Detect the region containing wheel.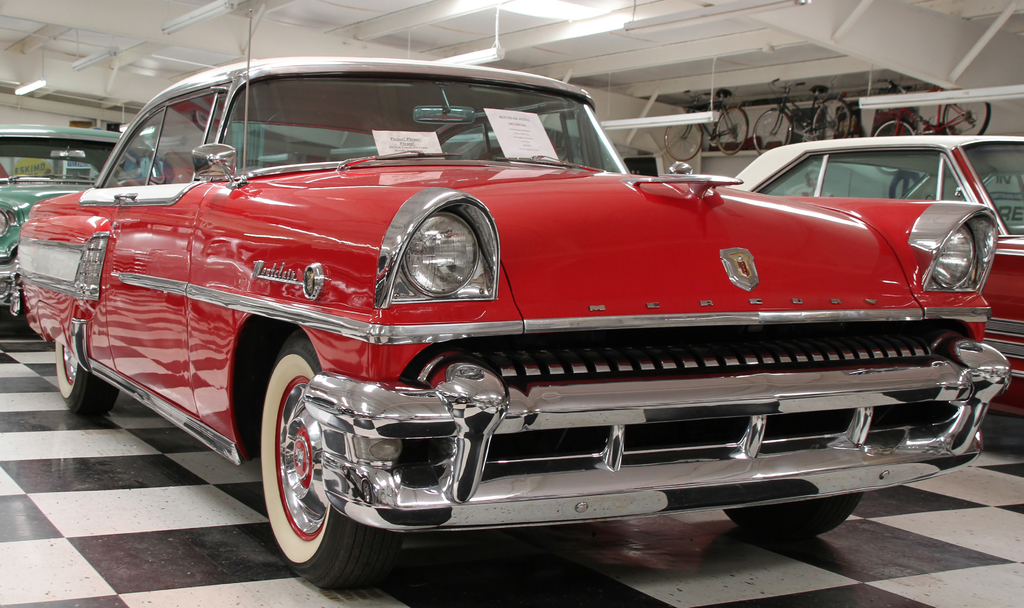
bbox=[751, 110, 798, 156].
